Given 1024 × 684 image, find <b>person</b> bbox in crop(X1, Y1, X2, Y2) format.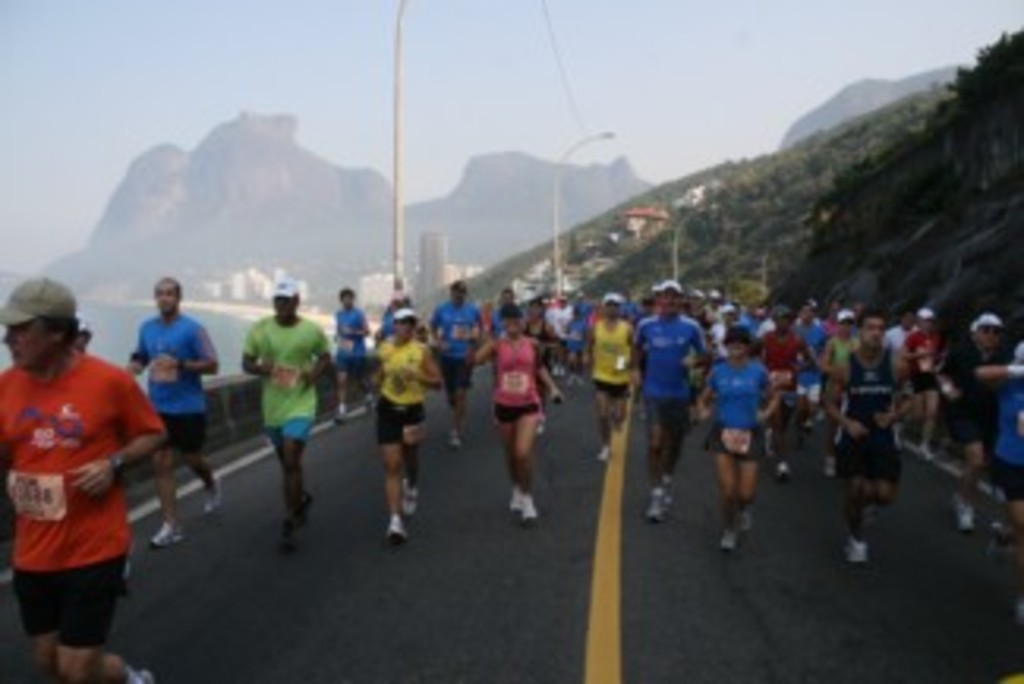
crop(126, 277, 224, 555).
